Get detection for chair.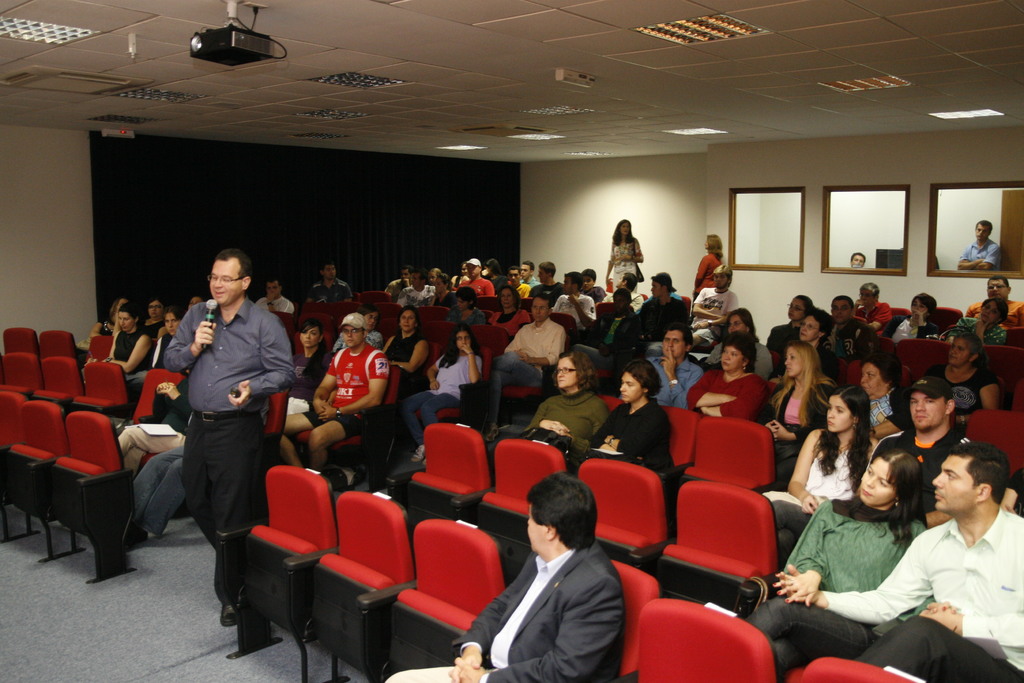
Detection: [4,328,36,347].
